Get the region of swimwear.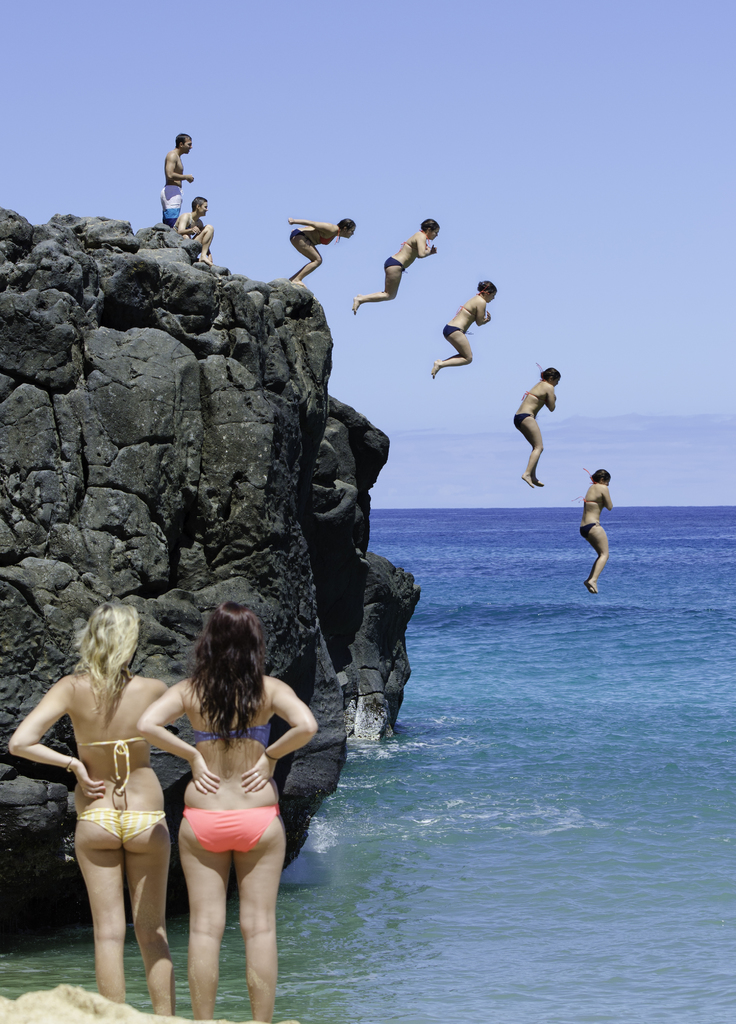
180, 804, 279, 855.
